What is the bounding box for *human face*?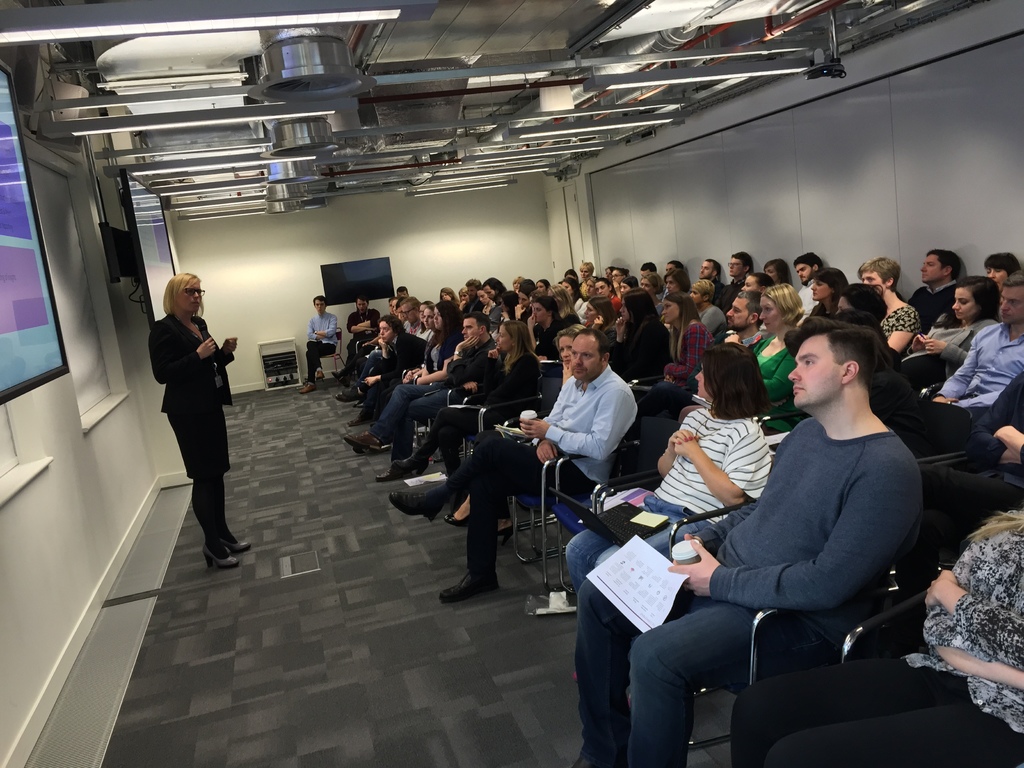
535, 304, 550, 325.
